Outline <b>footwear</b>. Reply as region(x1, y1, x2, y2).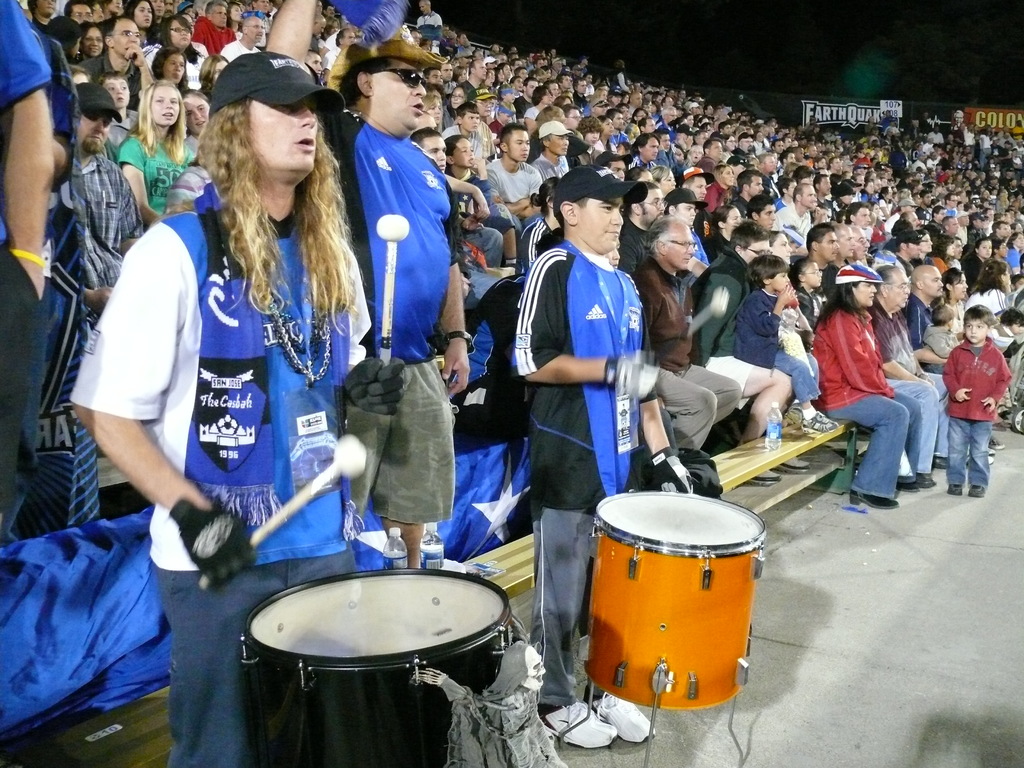
region(781, 403, 803, 426).
